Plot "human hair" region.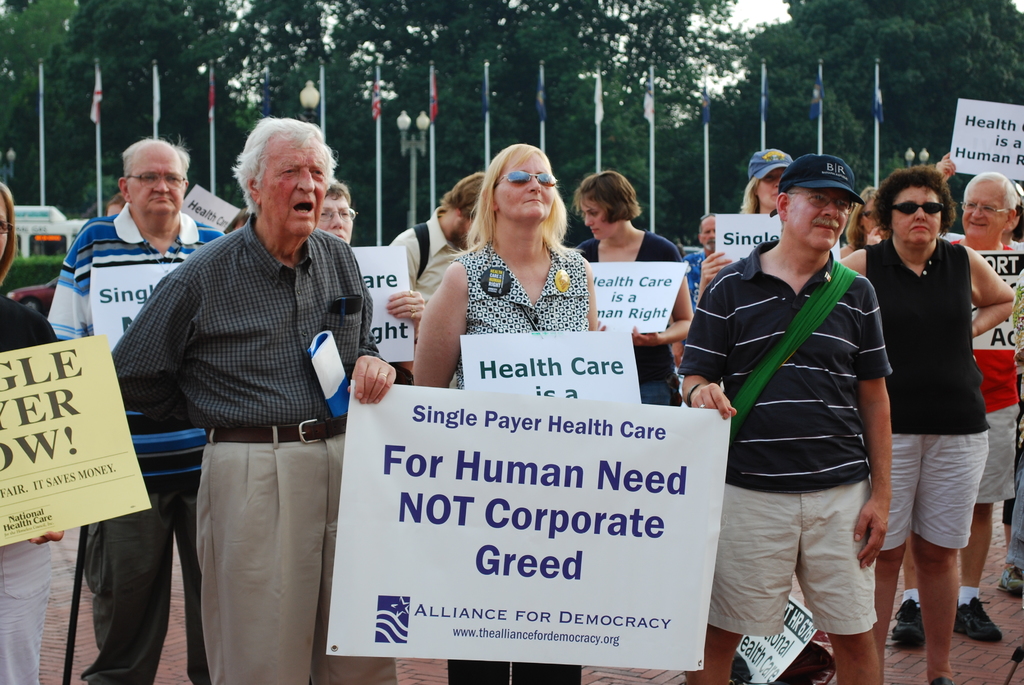
Plotted at (x1=0, y1=180, x2=18, y2=290).
